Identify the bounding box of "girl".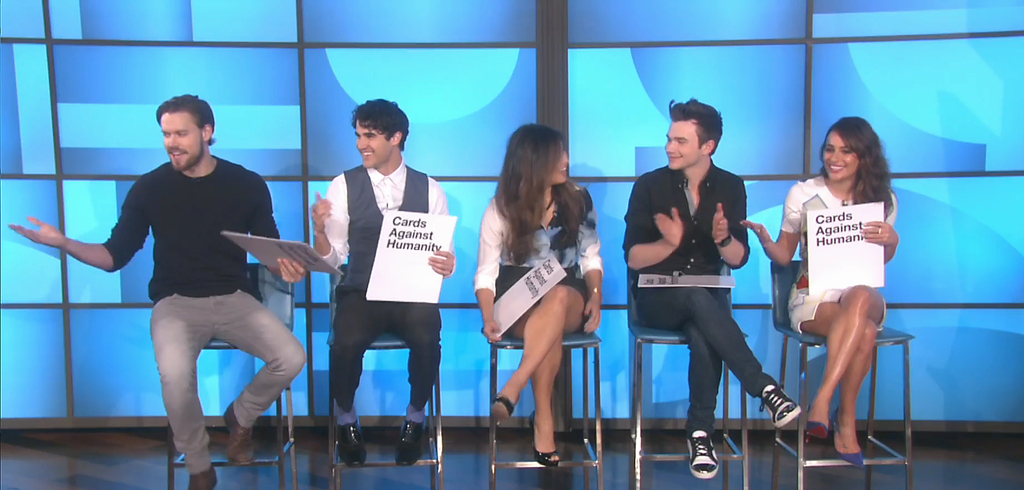
l=740, t=116, r=899, b=470.
